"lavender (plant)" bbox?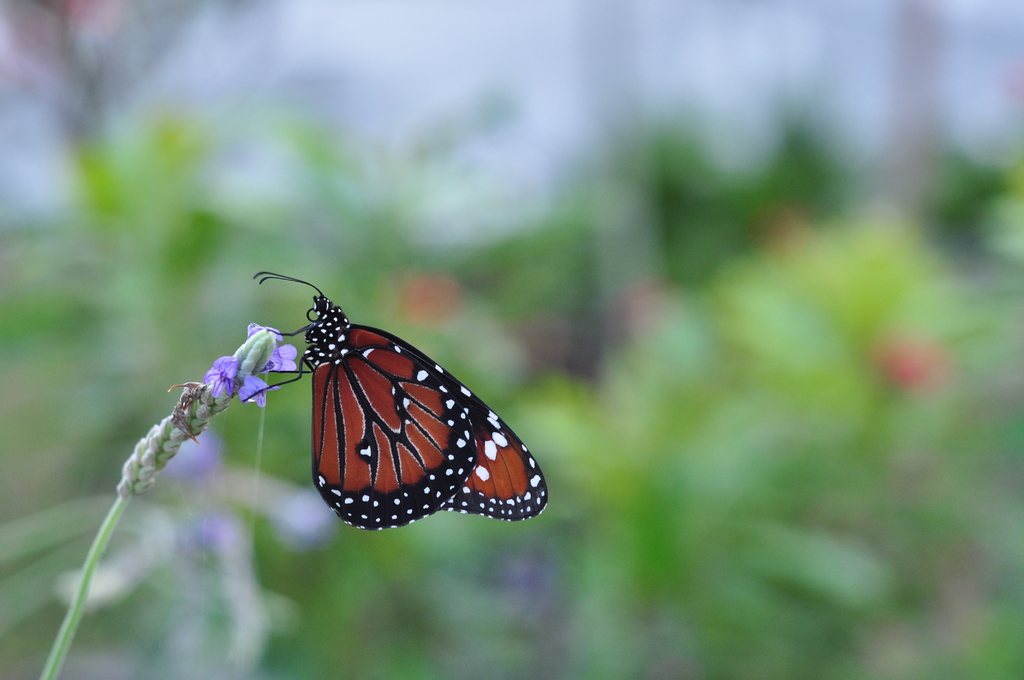
[201,319,302,407]
